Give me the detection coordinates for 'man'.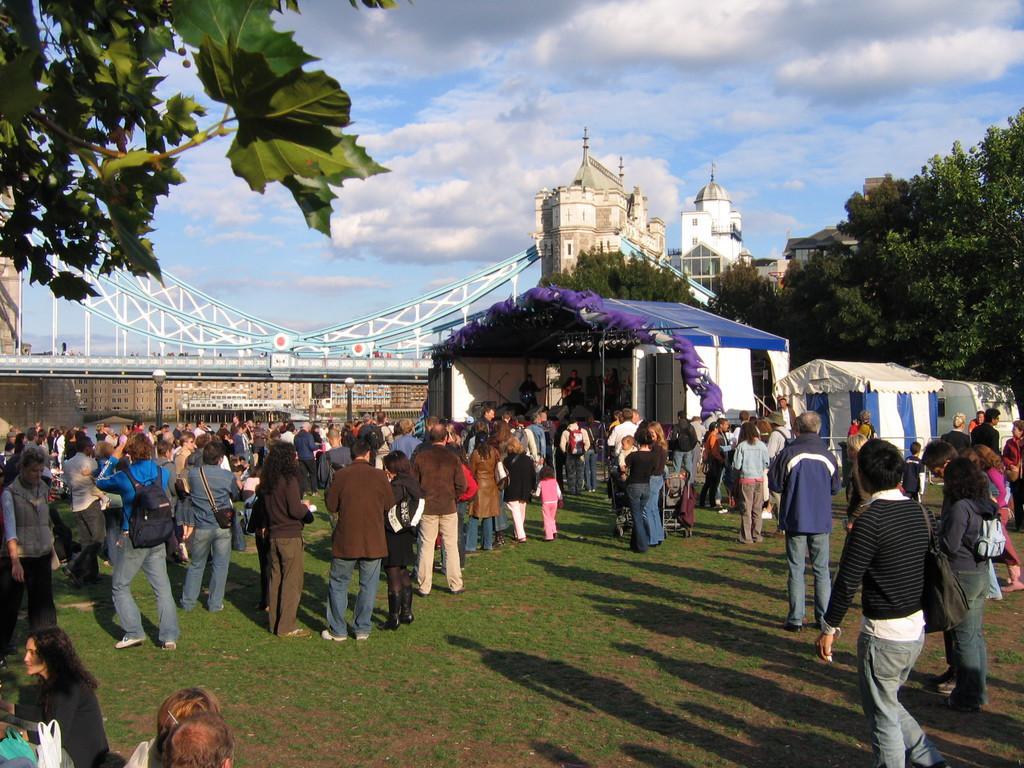
bbox=(968, 407, 1003, 458).
